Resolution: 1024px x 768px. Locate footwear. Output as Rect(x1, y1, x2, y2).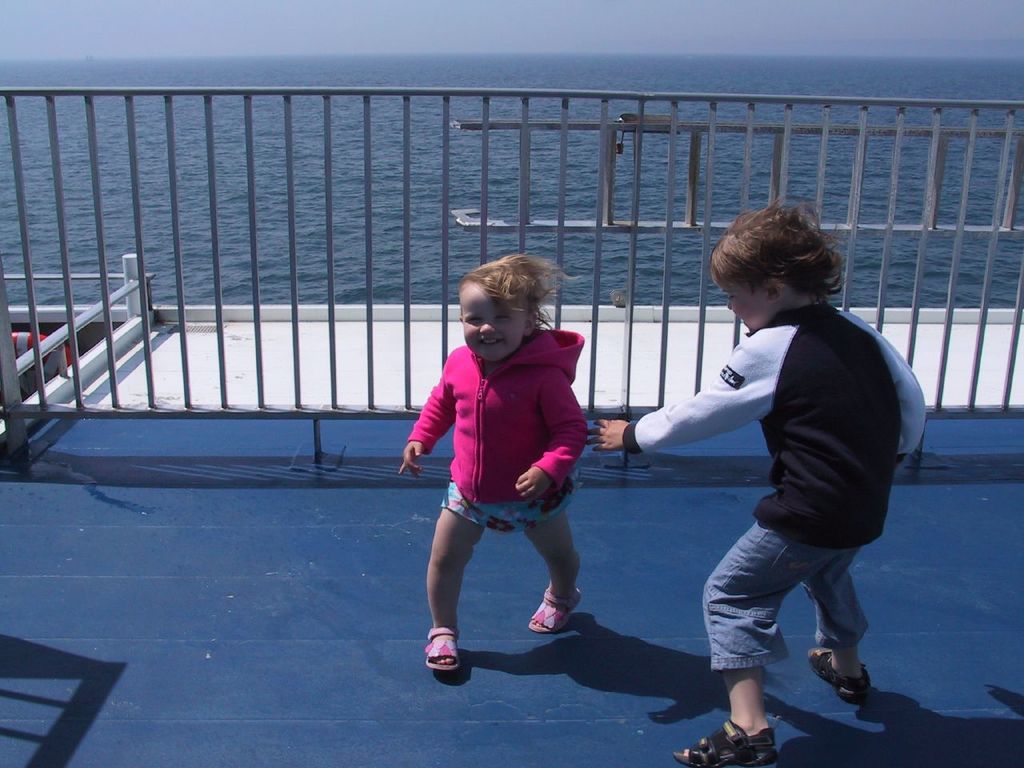
Rect(674, 718, 778, 767).
